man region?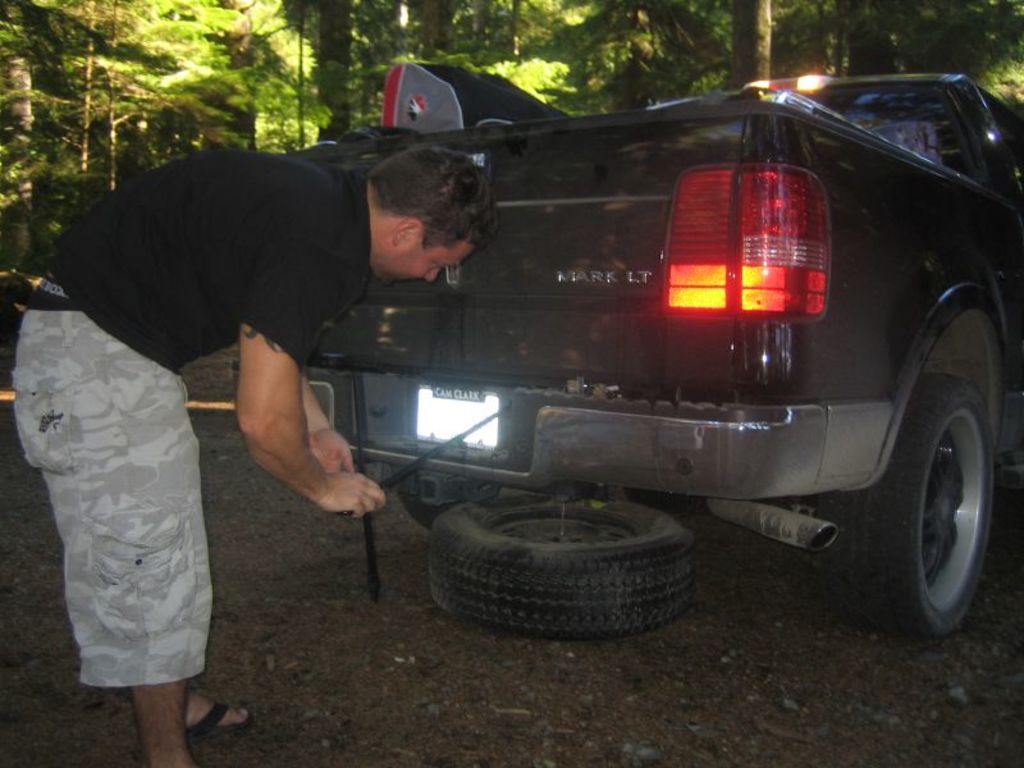
(5,141,499,767)
